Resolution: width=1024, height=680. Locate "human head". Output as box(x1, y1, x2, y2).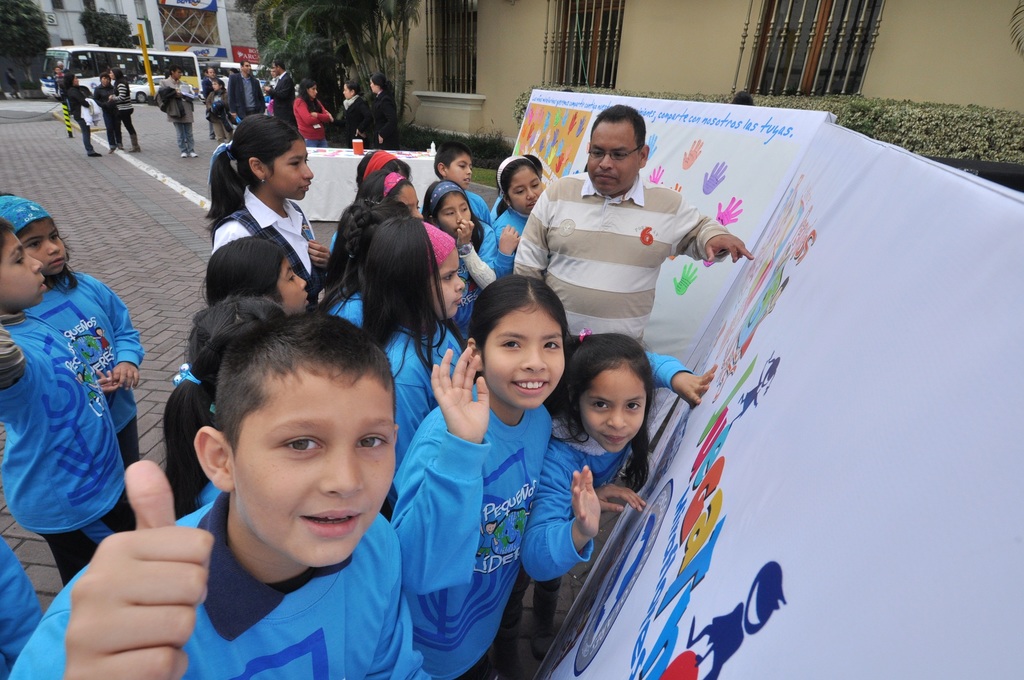
box(424, 179, 474, 237).
